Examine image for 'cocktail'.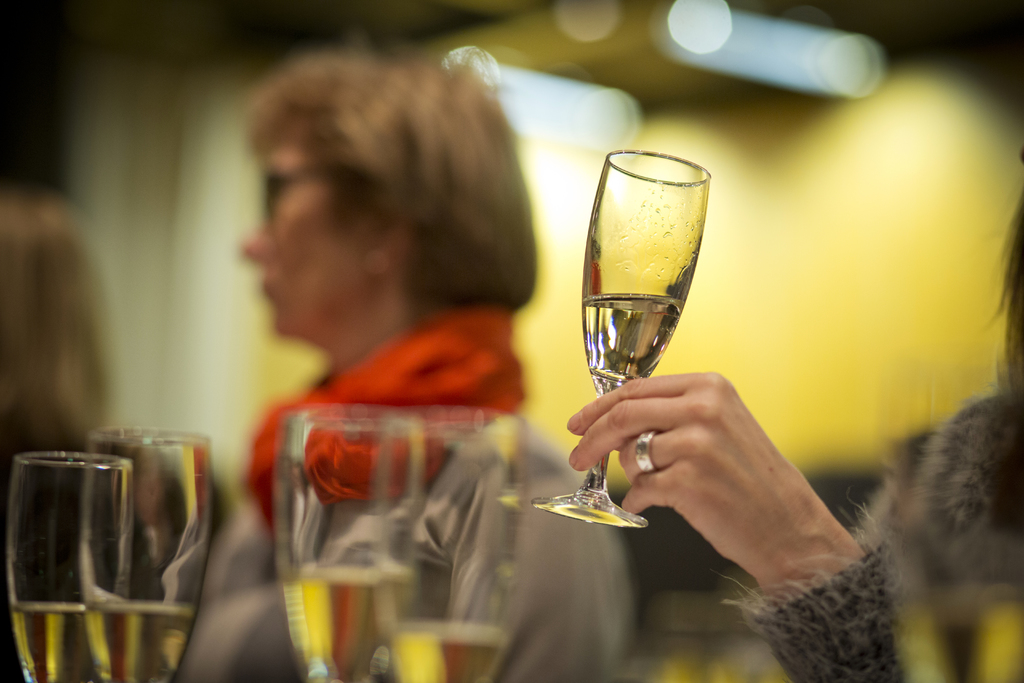
Examination result: <region>383, 409, 526, 682</region>.
